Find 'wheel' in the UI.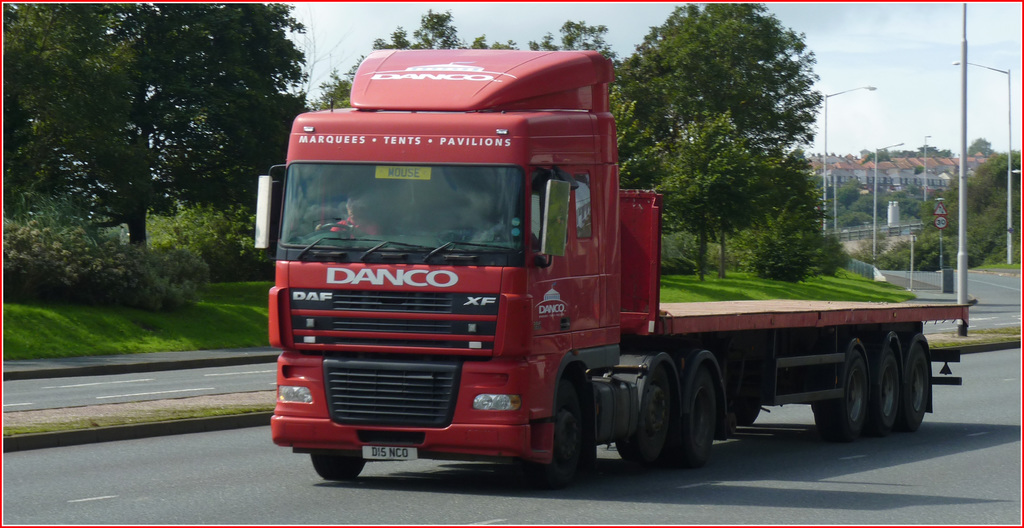
UI element at x1=880, y1=342, x2=931, y2=429.
